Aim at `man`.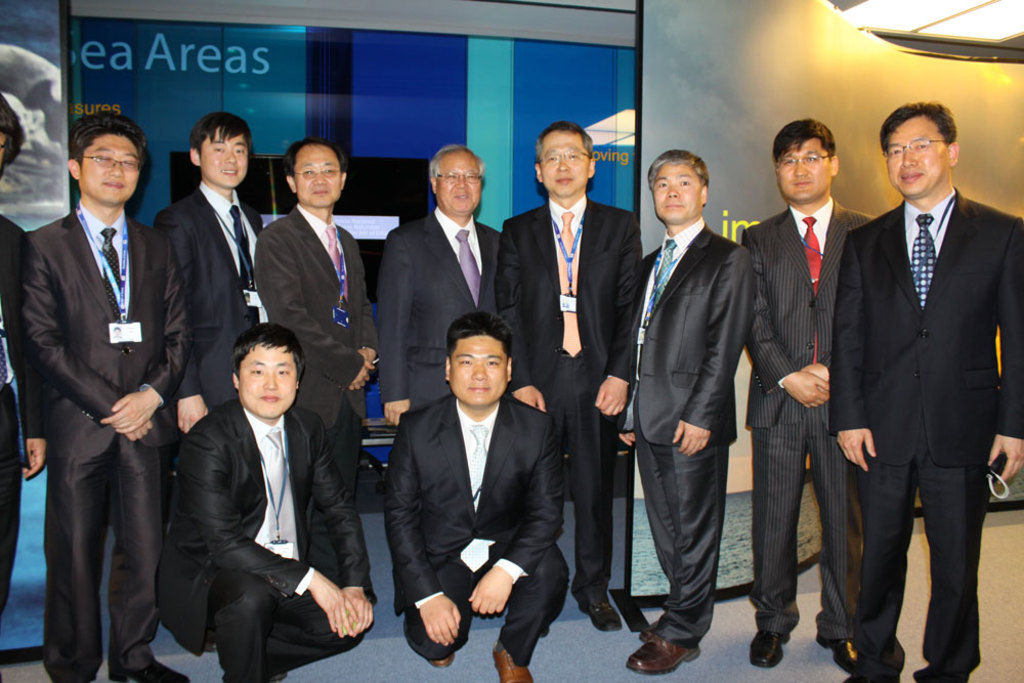
Aimed at pyautogui.locateOnScreen(144, 115, 273, 650).
